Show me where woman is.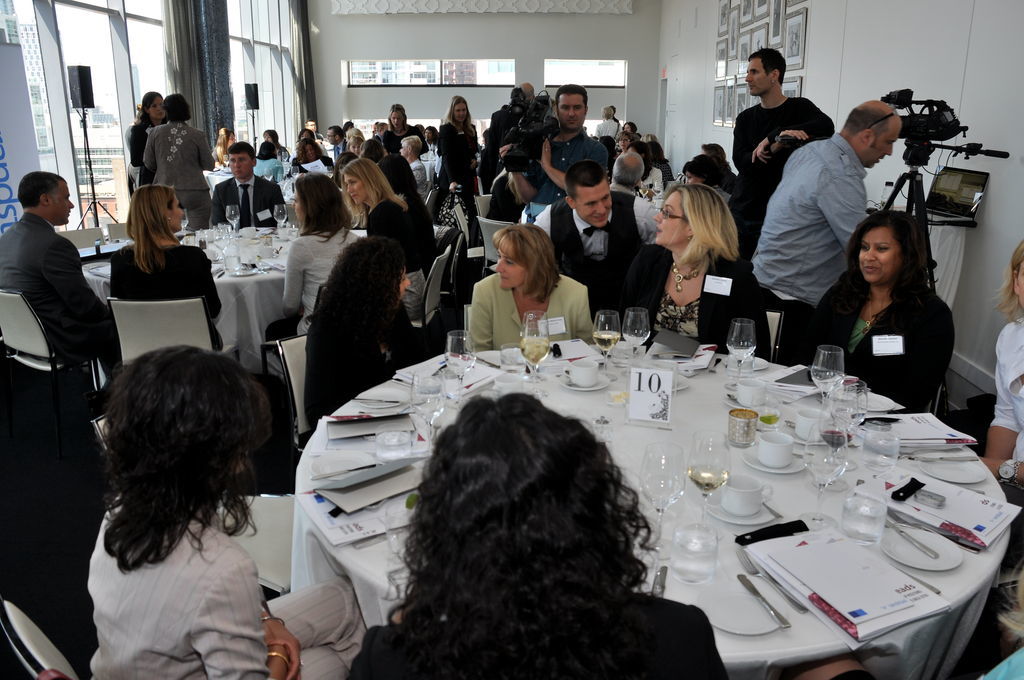
woman is at (103, 181, 234, 348).
